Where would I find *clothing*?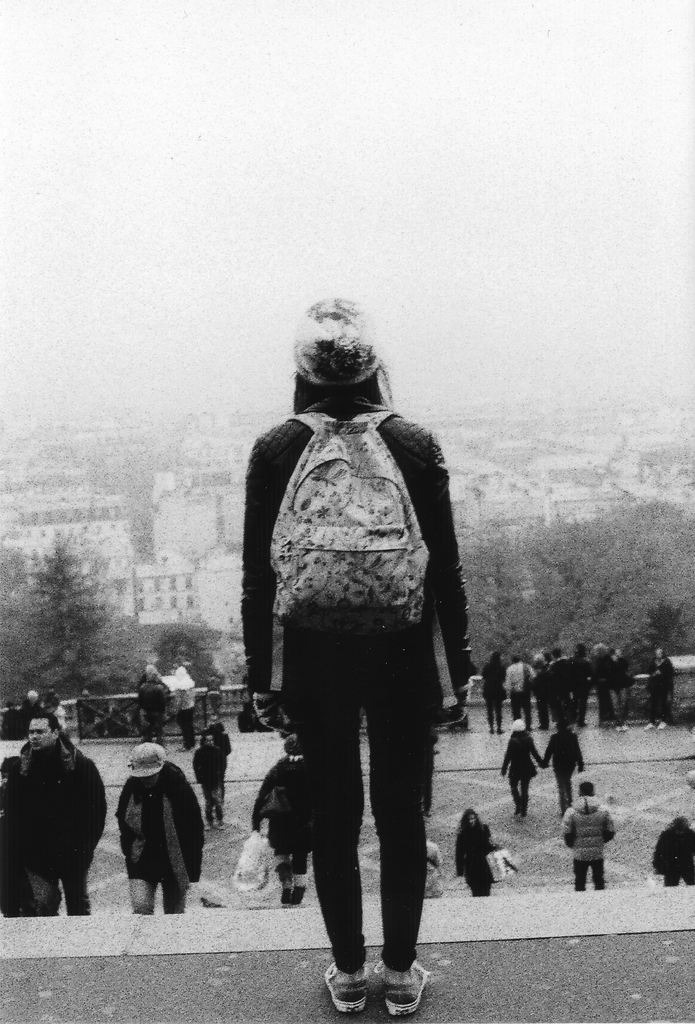
At <region>249, 736, 315, 923</region>.
